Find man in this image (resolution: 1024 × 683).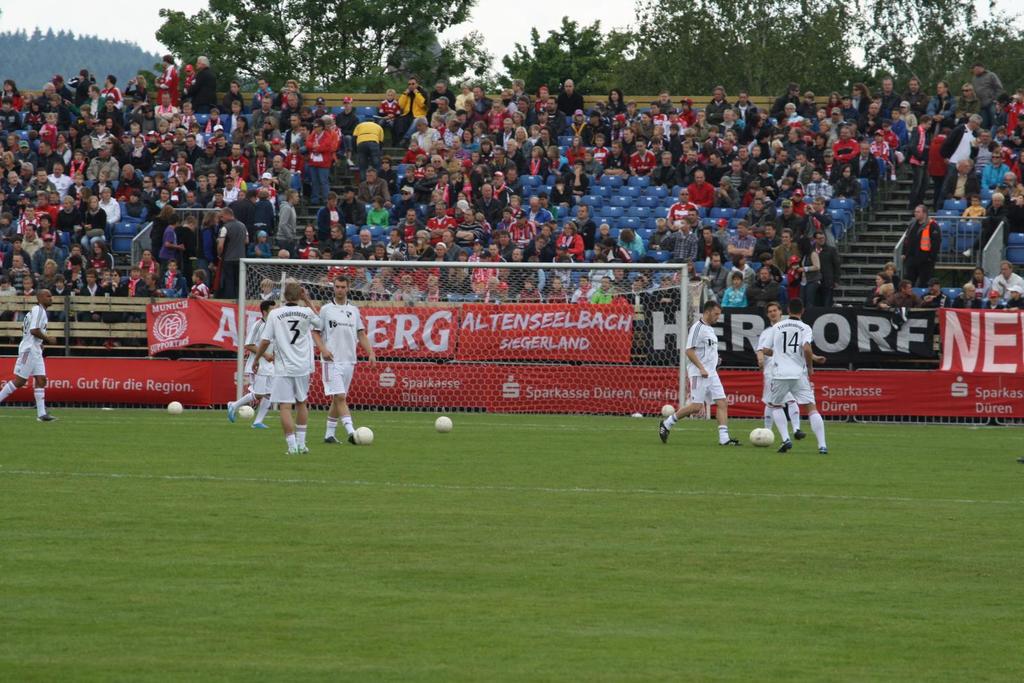
bbox(757, 186, 771, 207).
